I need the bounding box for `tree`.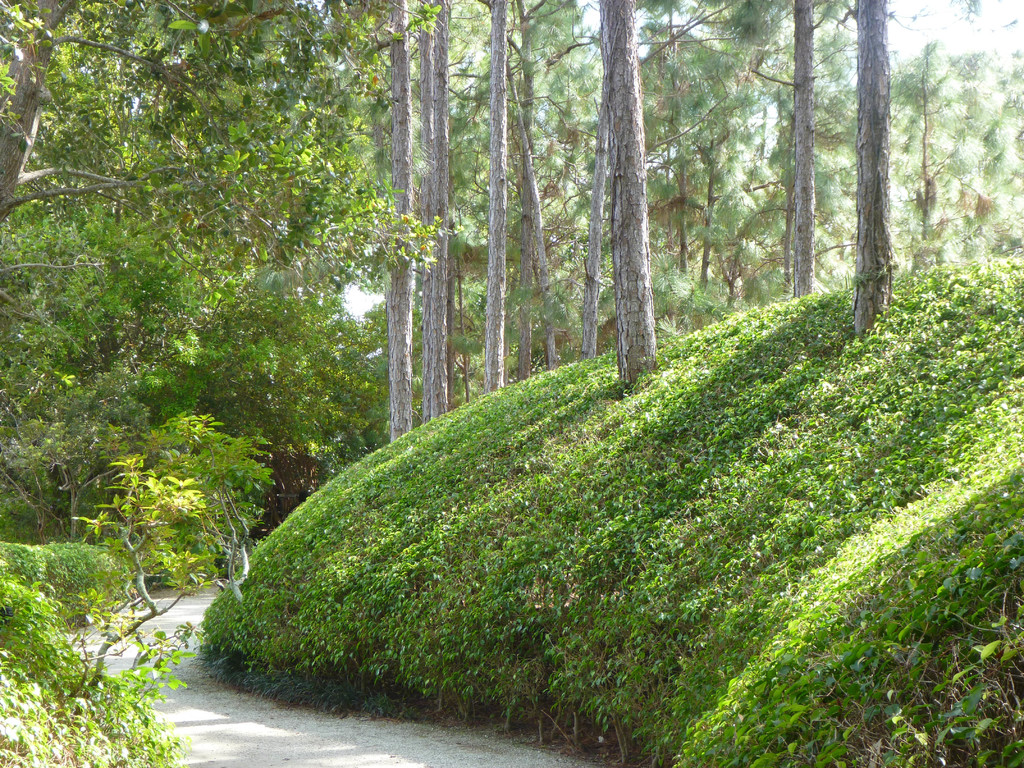
Here it is: (879,1,1023,283).
